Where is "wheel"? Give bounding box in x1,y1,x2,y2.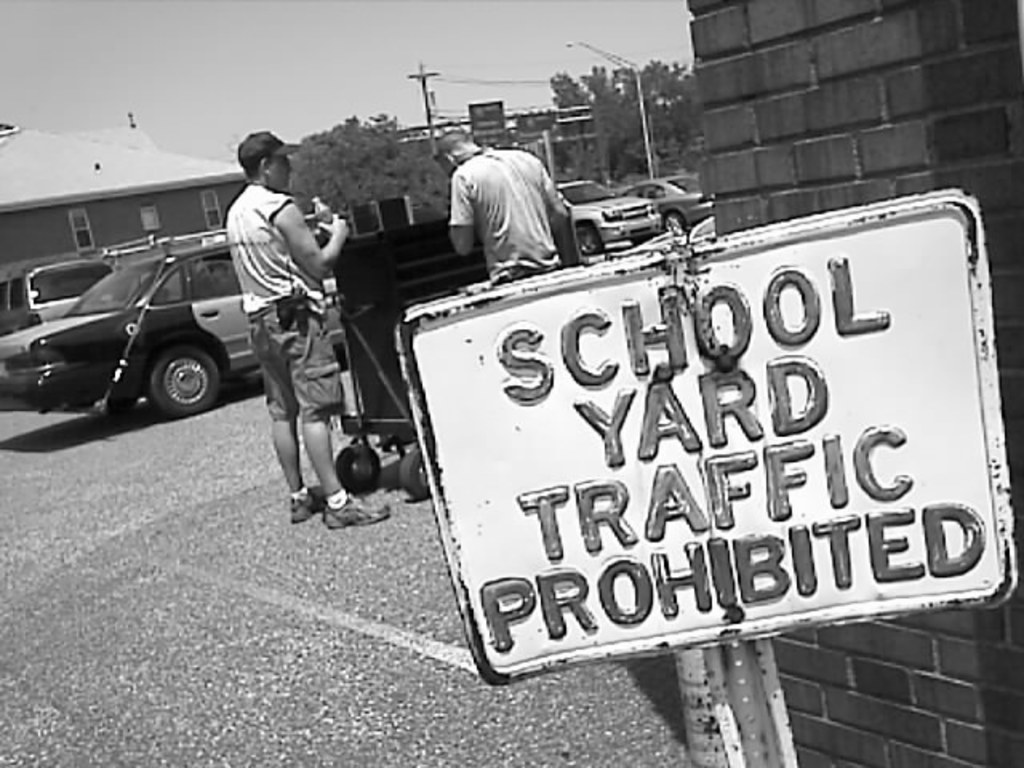
402,448,430,494.
